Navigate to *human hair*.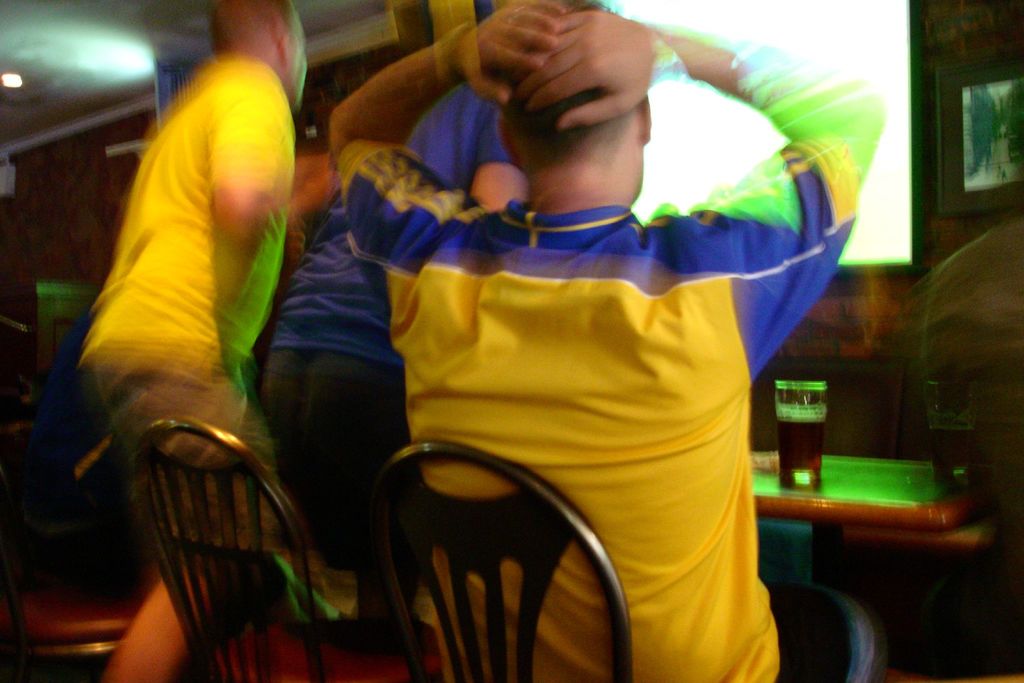
Navigation target: [x1=499, y1=65, x2=638, y2=173].
